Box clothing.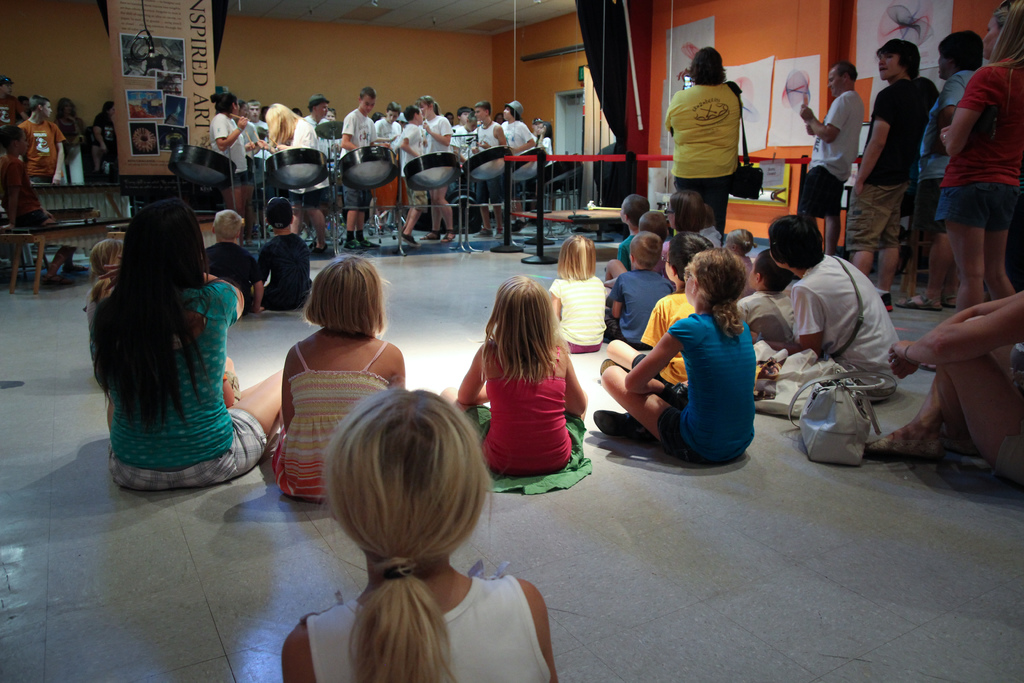
205, 112, 244, 184.
